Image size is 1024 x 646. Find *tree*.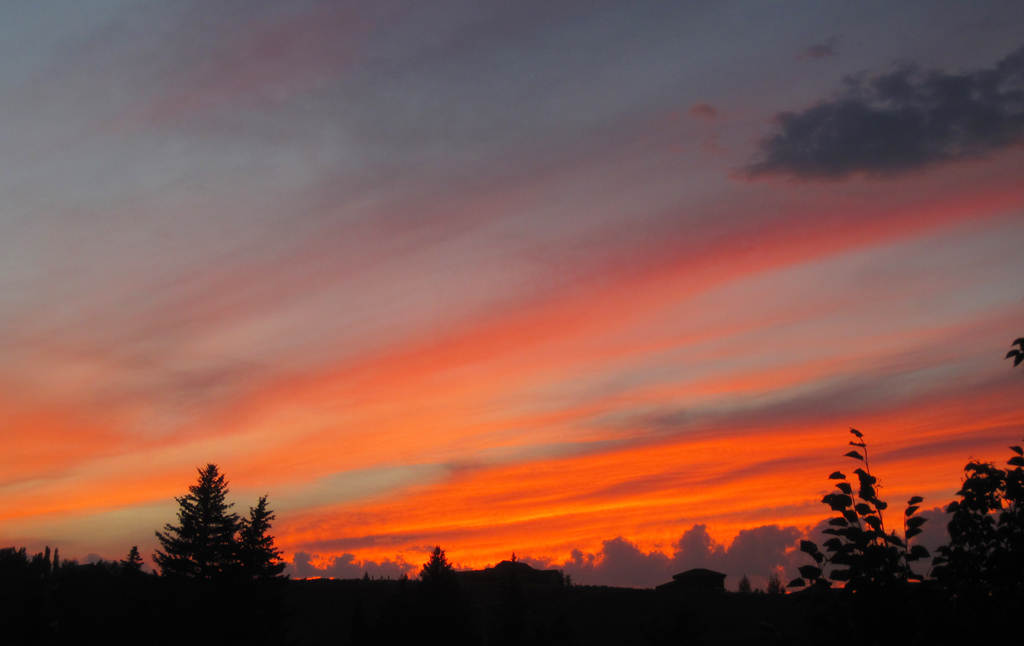
[416, 543, 456, 583].
